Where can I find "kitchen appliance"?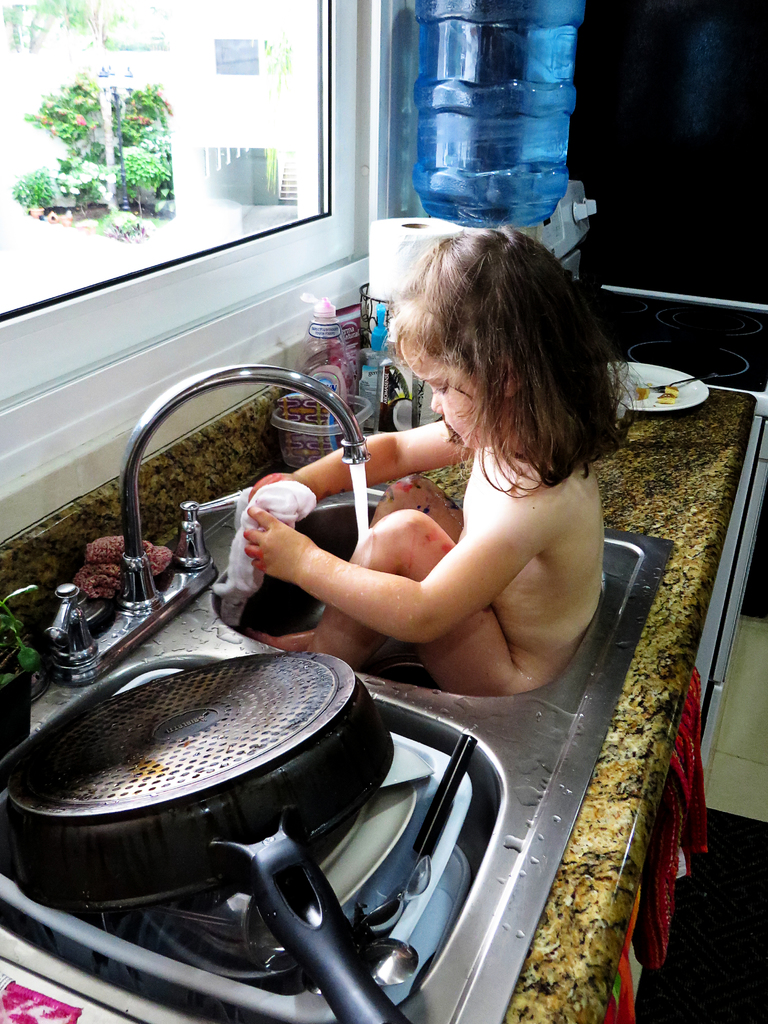
You can find it at bbox=(364, 214, 451, 306).
